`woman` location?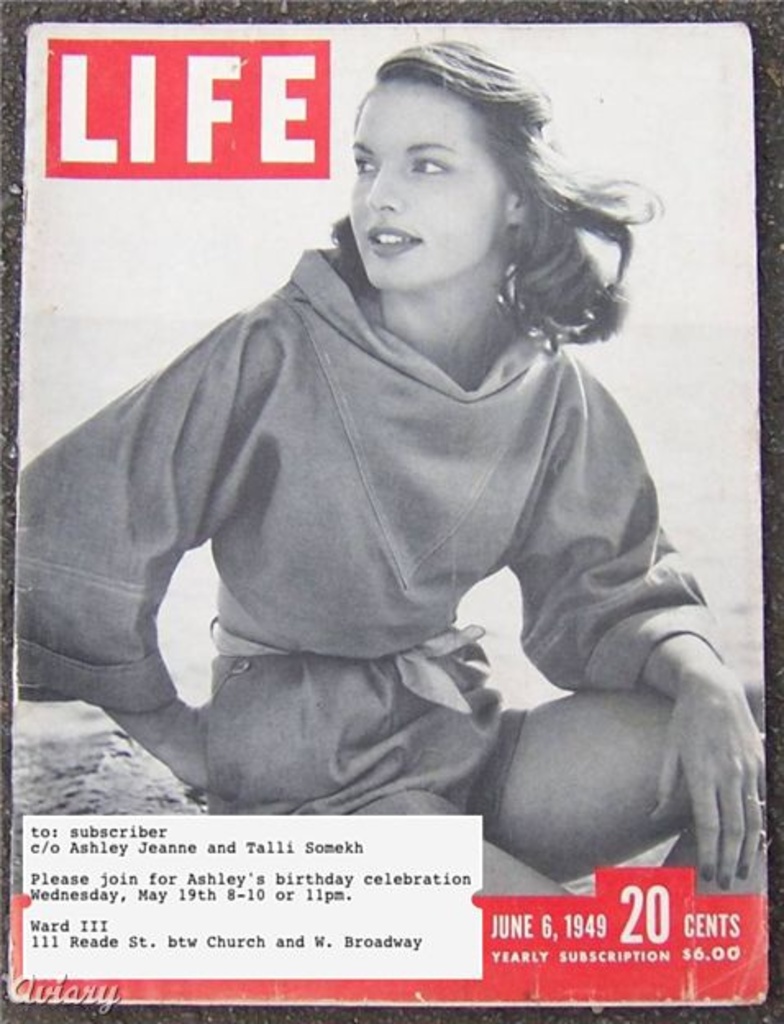
rect(13, 25, 781, 939)
